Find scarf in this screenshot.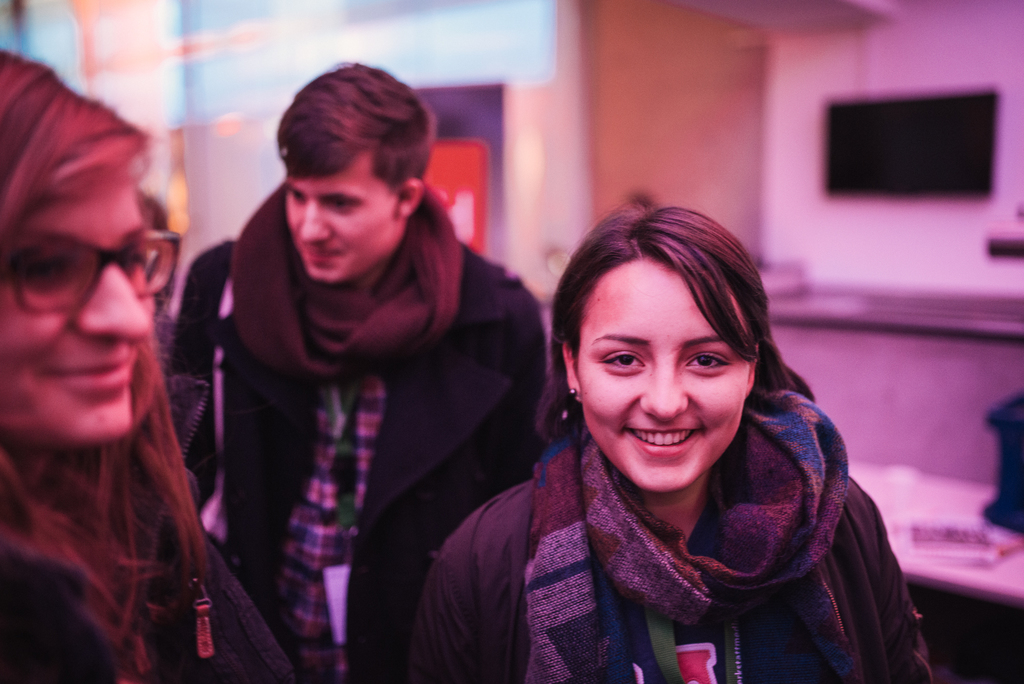
The bounding box for scarf is rect(538, 388, 860, 683).
